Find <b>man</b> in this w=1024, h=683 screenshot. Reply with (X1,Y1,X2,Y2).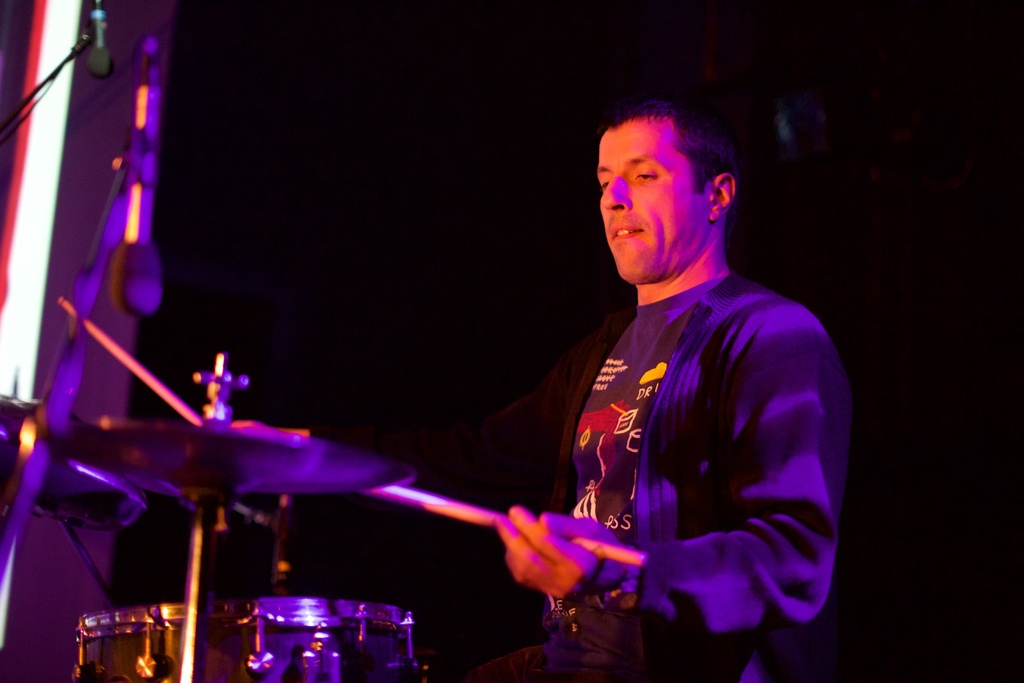
(435,94,860,675).
